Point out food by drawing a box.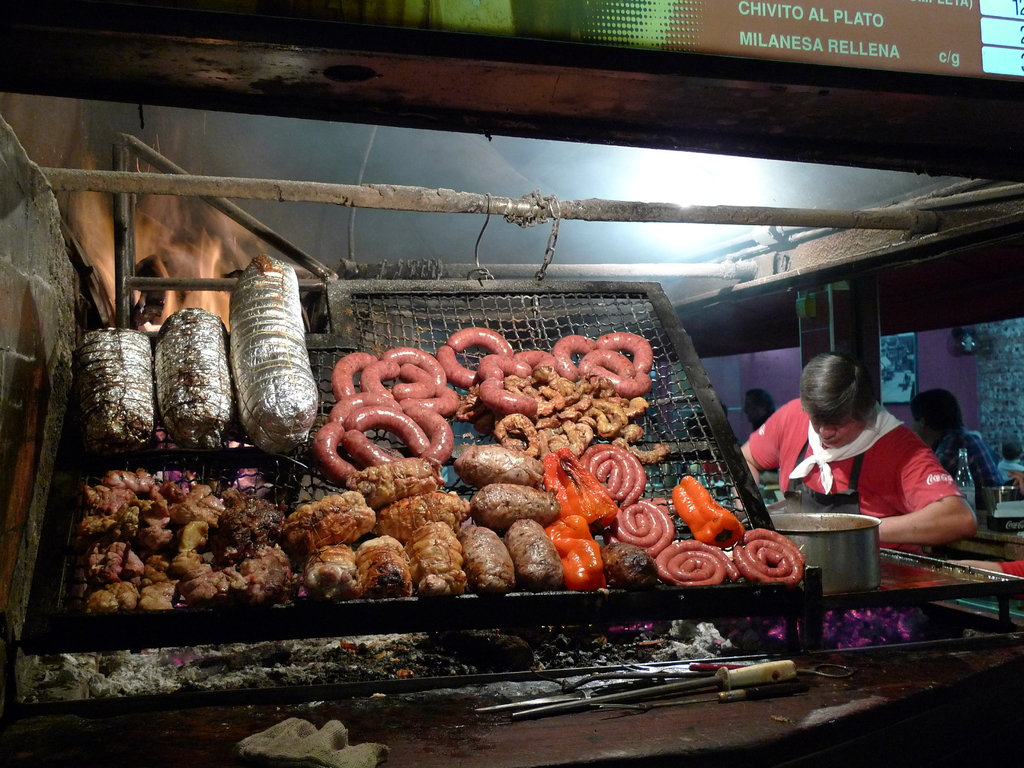
{"x1": 580, "y1": 442, "x2": 647, "y2": 511}.
